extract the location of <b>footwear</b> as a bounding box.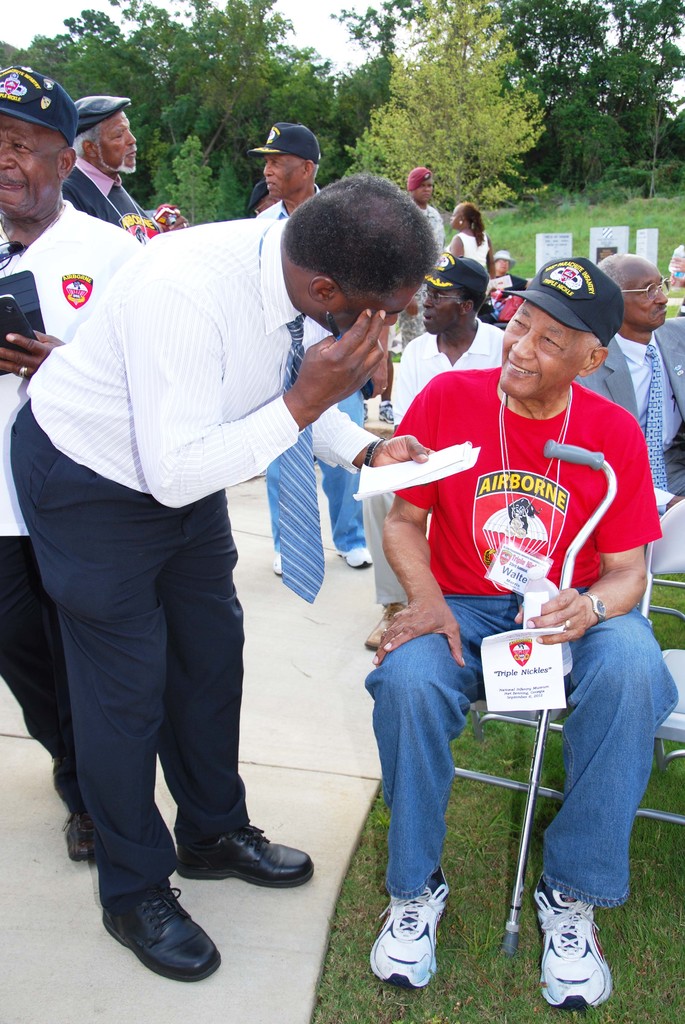
crop(368, 868, 452, 987).
